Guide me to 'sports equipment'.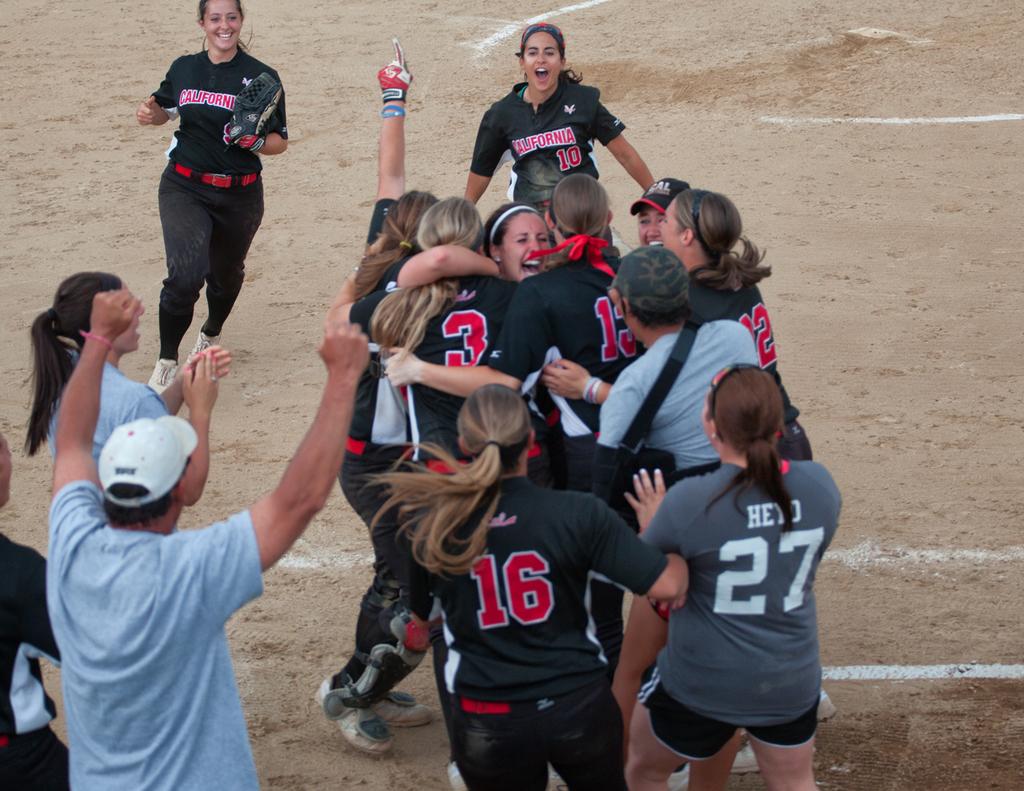
Guidance: (x1=231, y1=68, x2=284, y2=143).
